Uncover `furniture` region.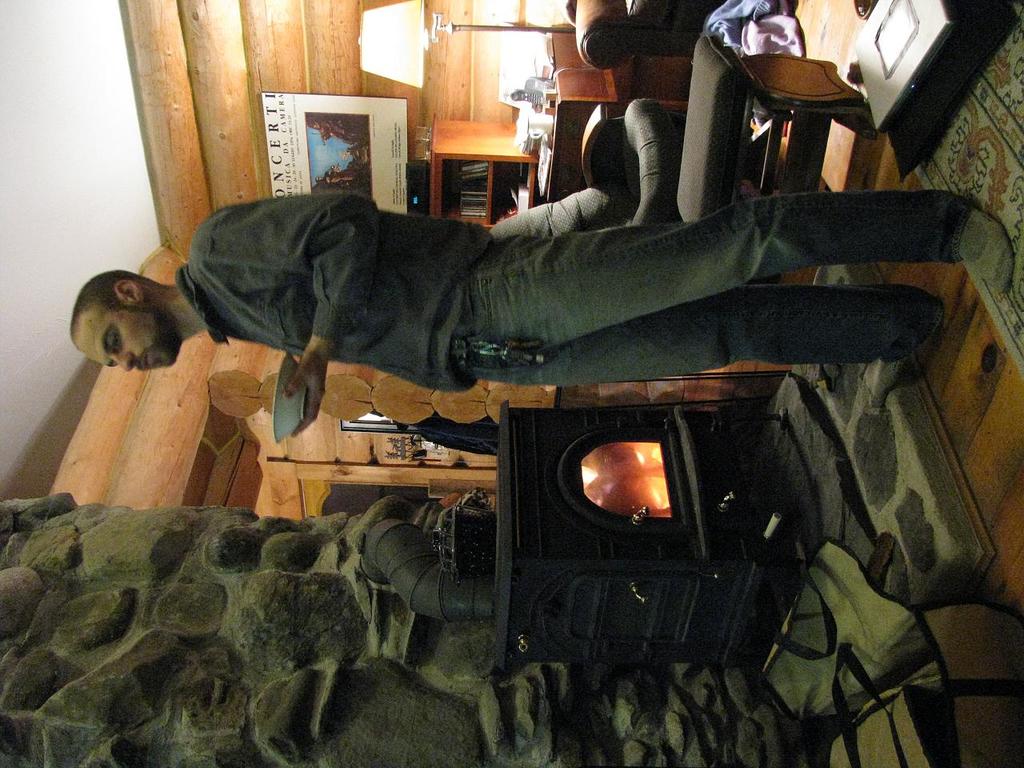
Uncovered: [485,98,685,236].
